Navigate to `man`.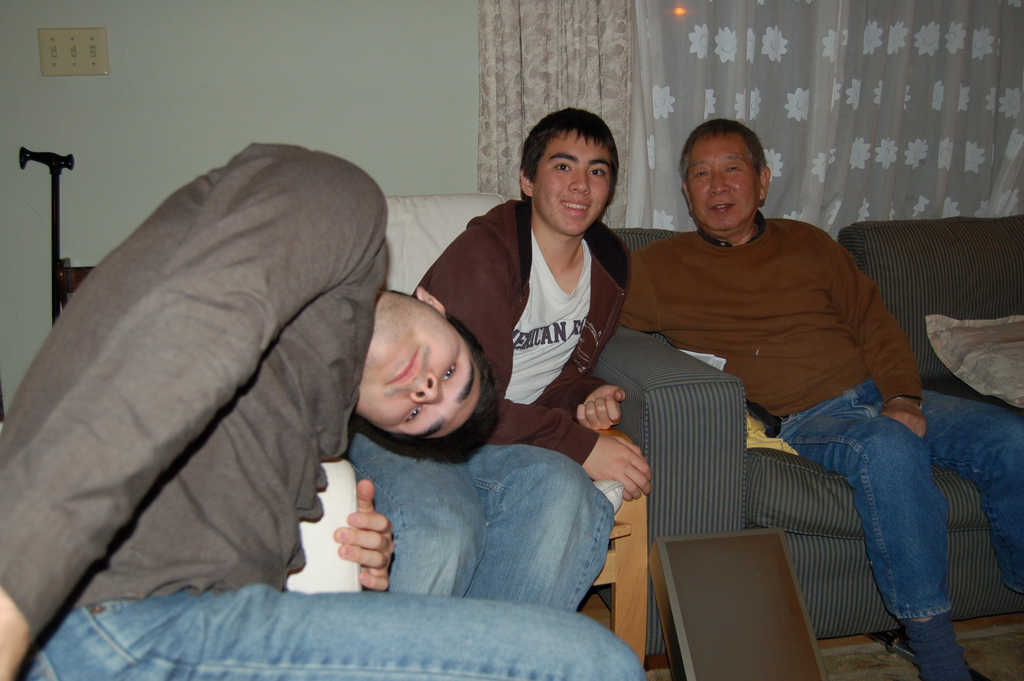
Navigation target: <box>596,124,958,655</box>.
